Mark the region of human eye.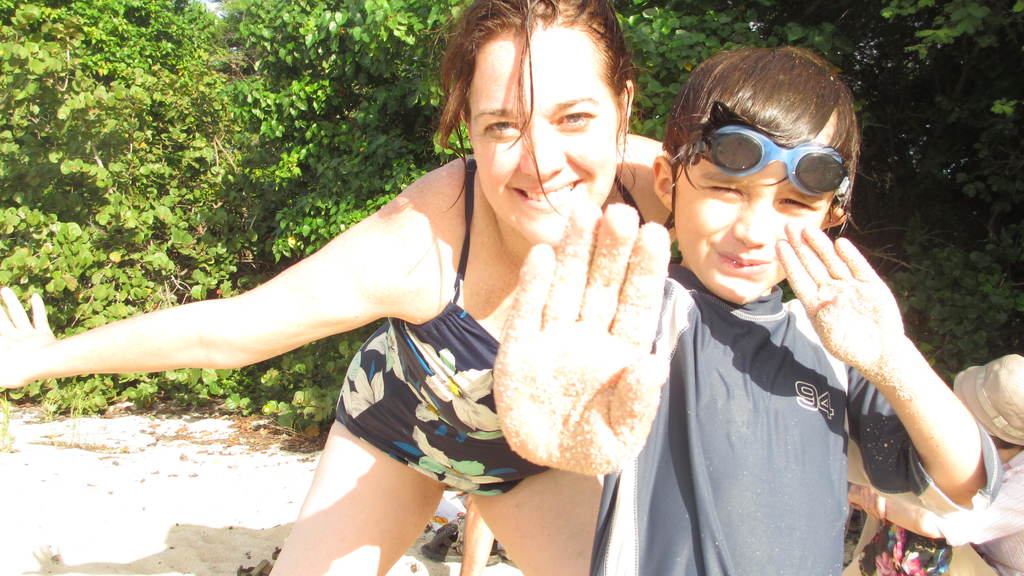
Region: rect(480, 114, 521, 140).
